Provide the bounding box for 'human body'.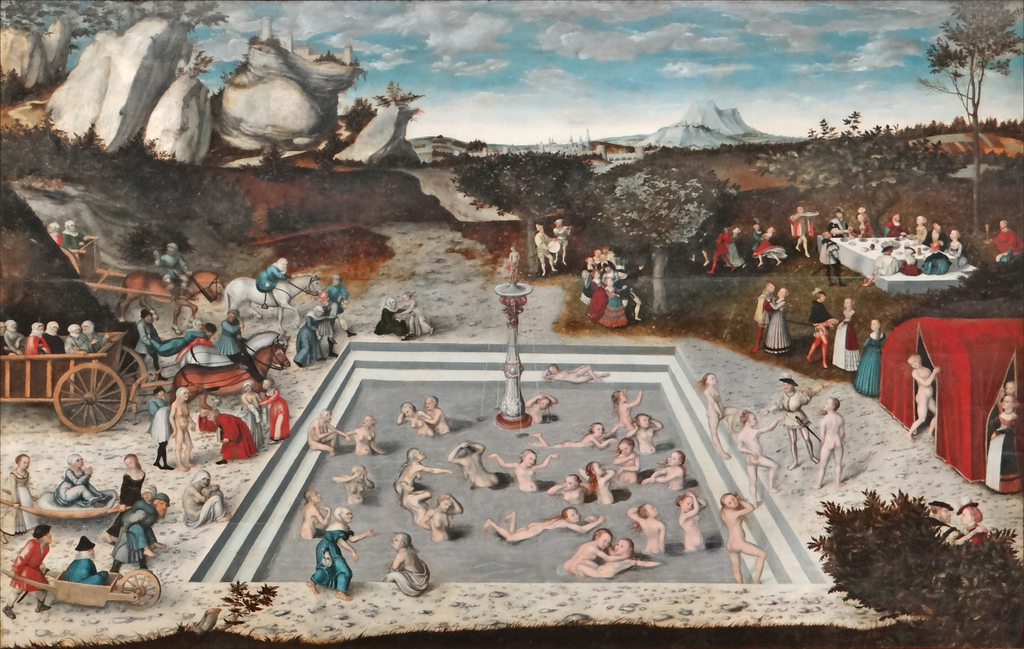
bbox=[551, 221, 573, 270].
